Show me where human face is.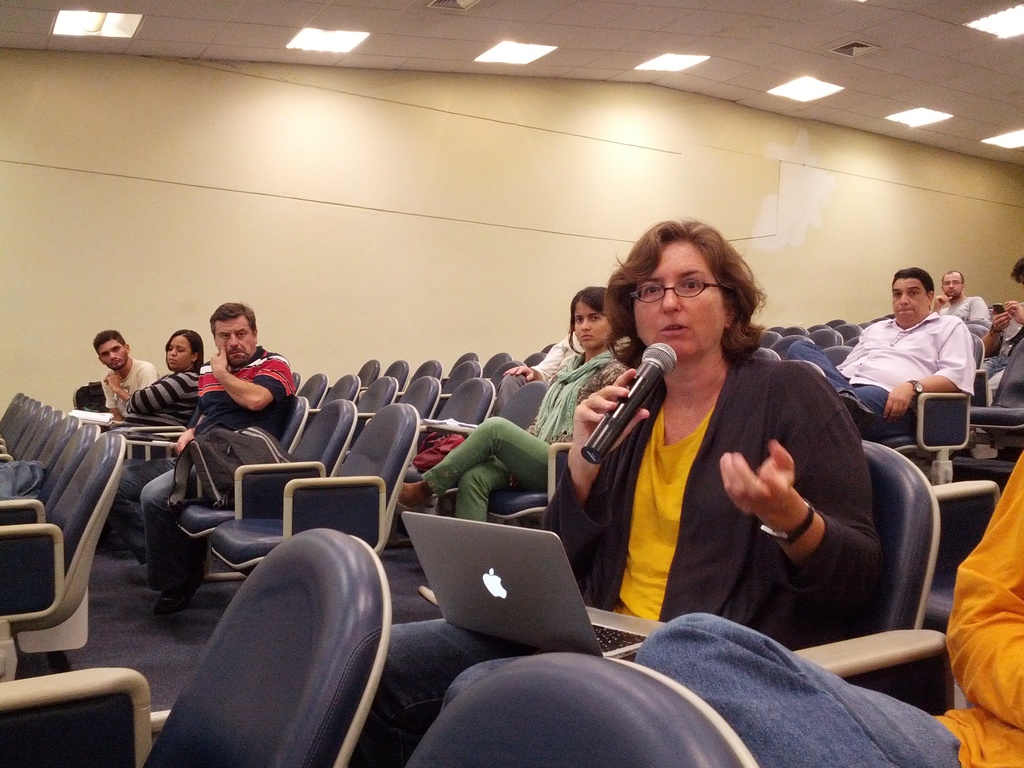
human face is at 573,300,613,349.
